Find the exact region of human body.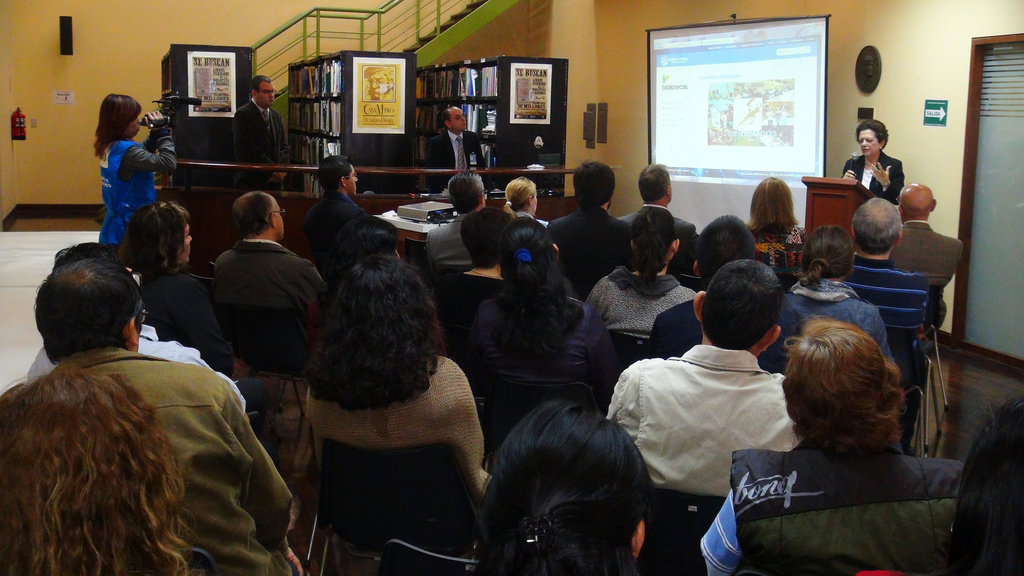
Exact region: bbox=[602, 198, 694, 276].
